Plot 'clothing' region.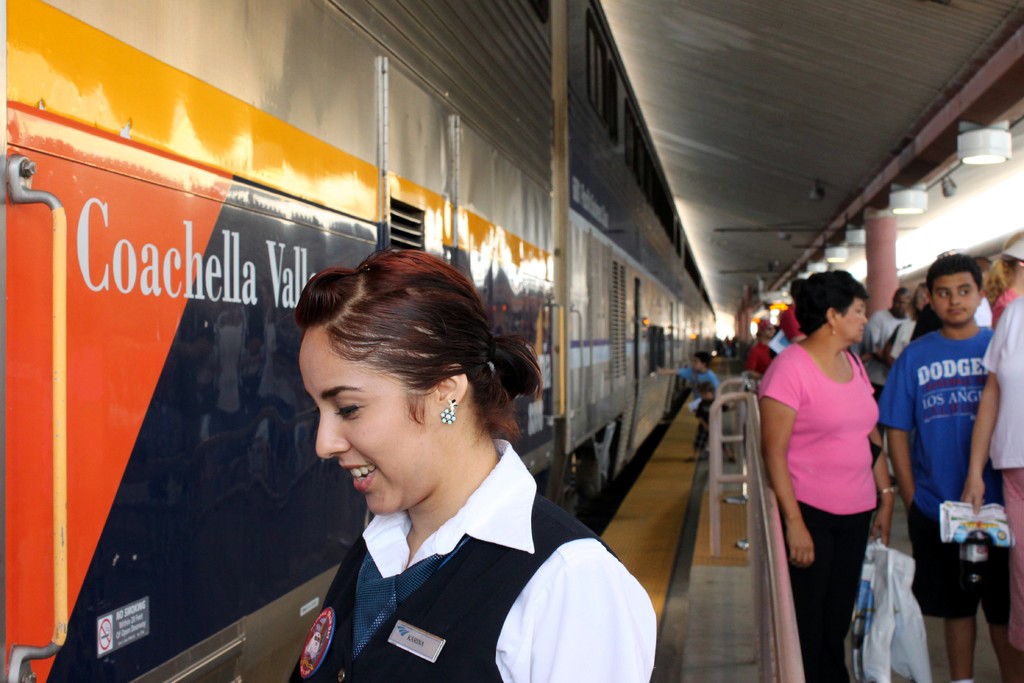
Plotted at (x1=988, y1=287, x2=1020, y2=322).
